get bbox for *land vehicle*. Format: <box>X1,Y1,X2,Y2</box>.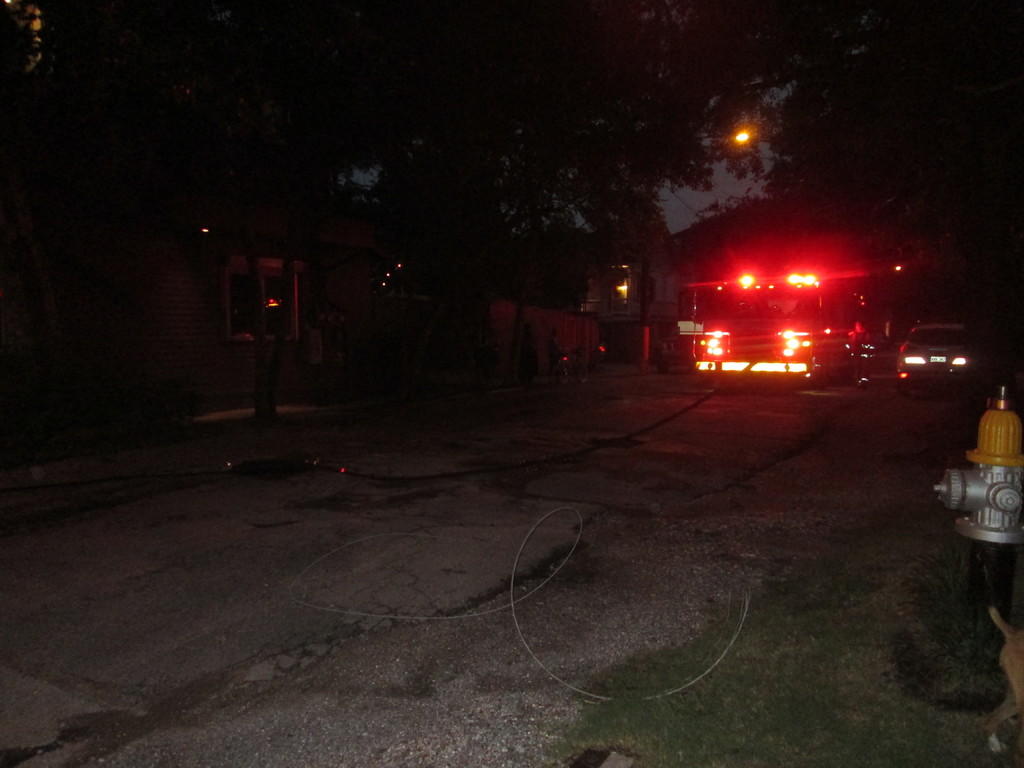
<box>660,221,896,390</box>.
